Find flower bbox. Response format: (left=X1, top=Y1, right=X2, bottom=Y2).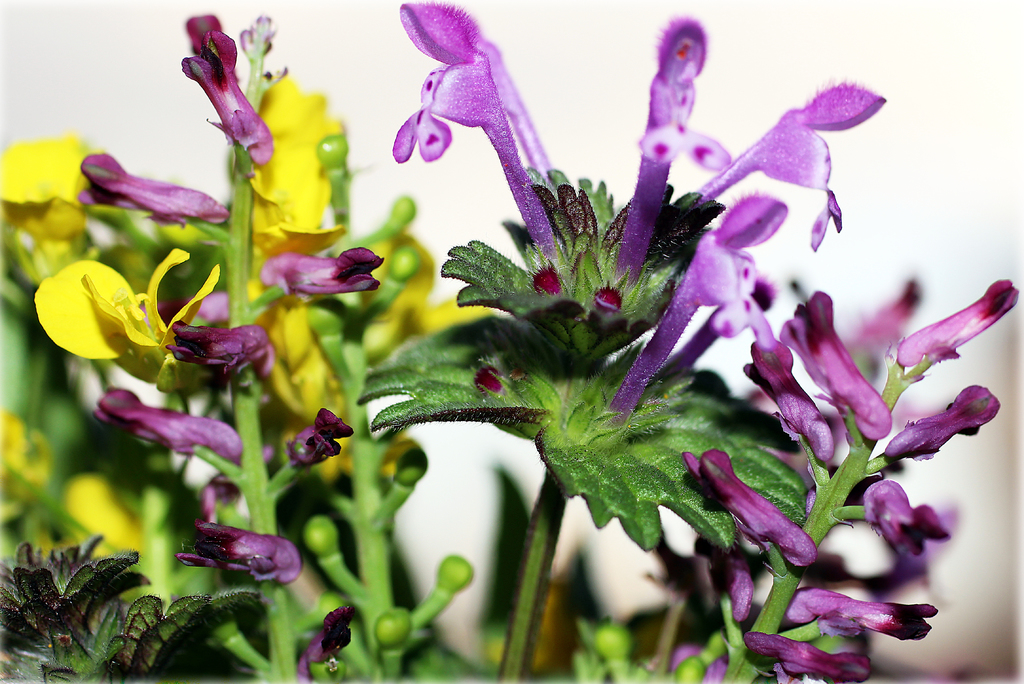
(left=94, top=390, right=237, bottom=469).
